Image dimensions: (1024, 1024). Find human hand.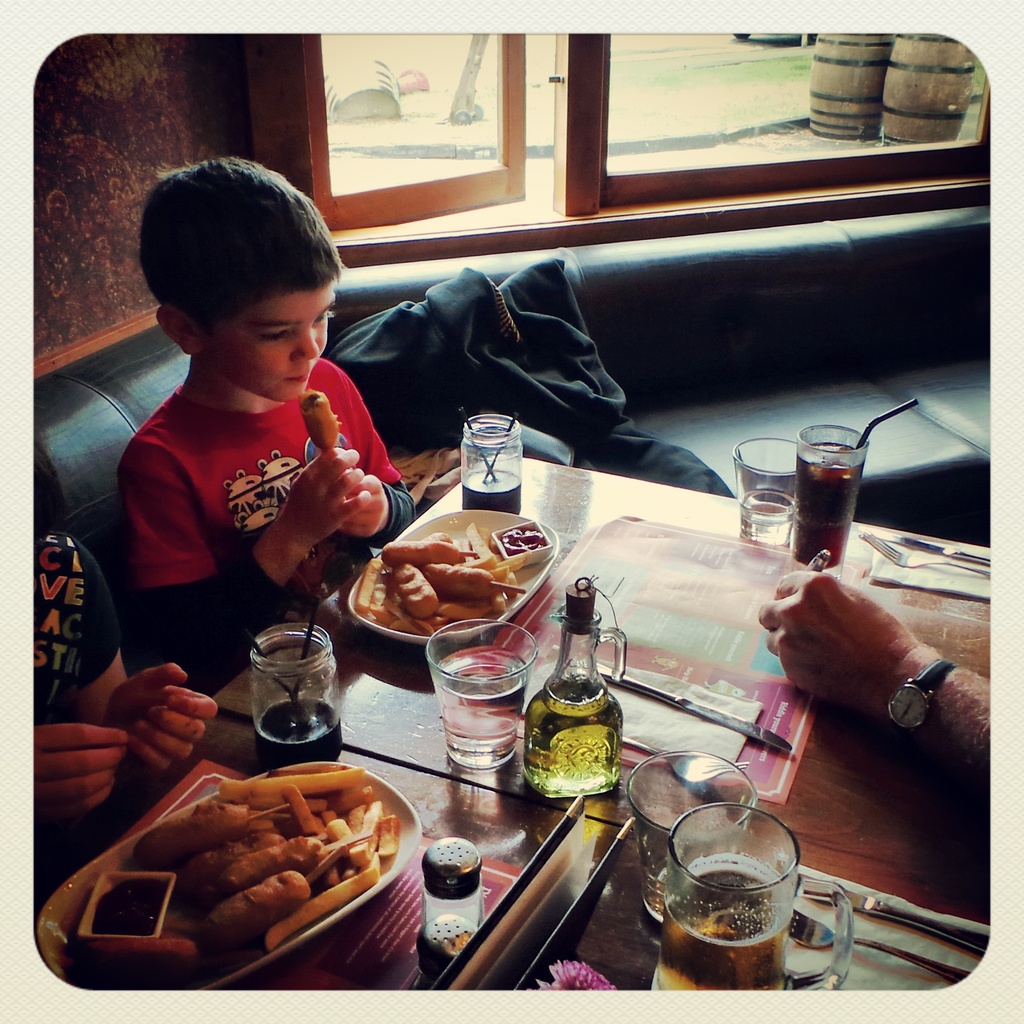
97, 657, 223, 776.
